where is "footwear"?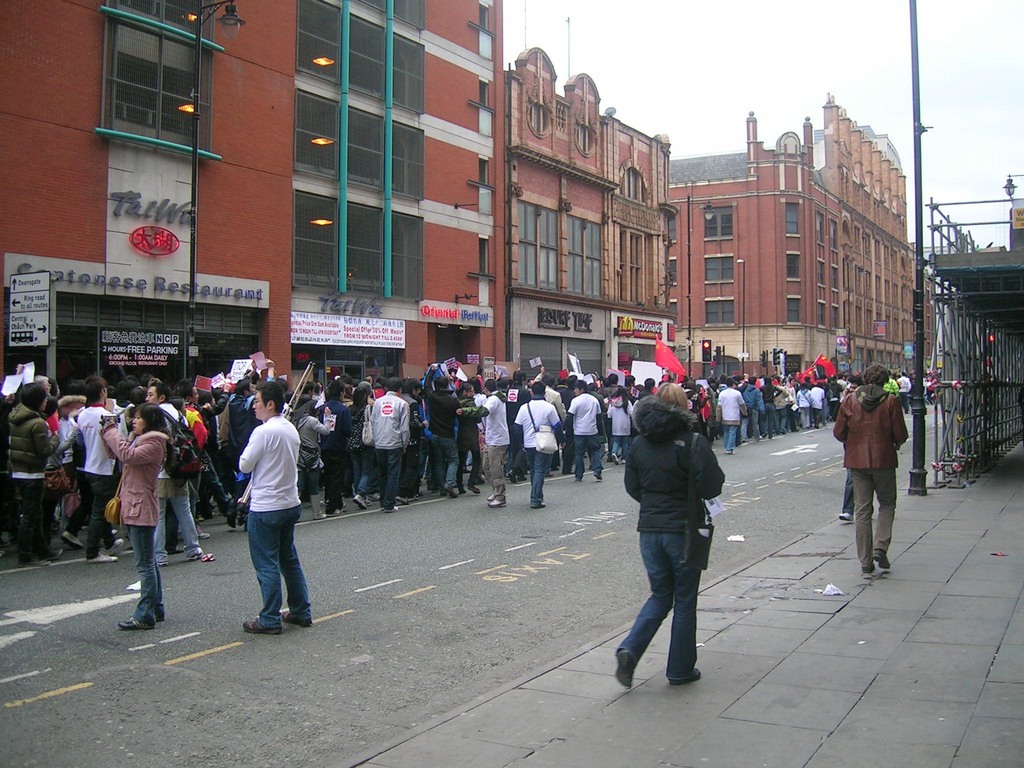
bbox(870, 553, 892, 572).
